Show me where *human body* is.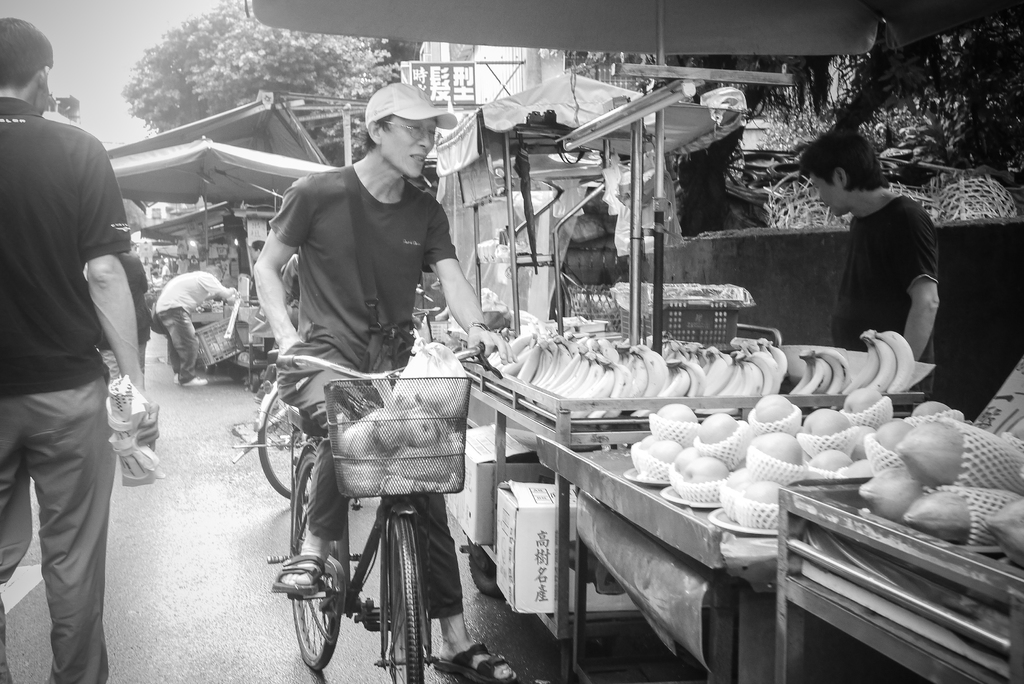
*human body* is at box(244, 83, 504, 683).
